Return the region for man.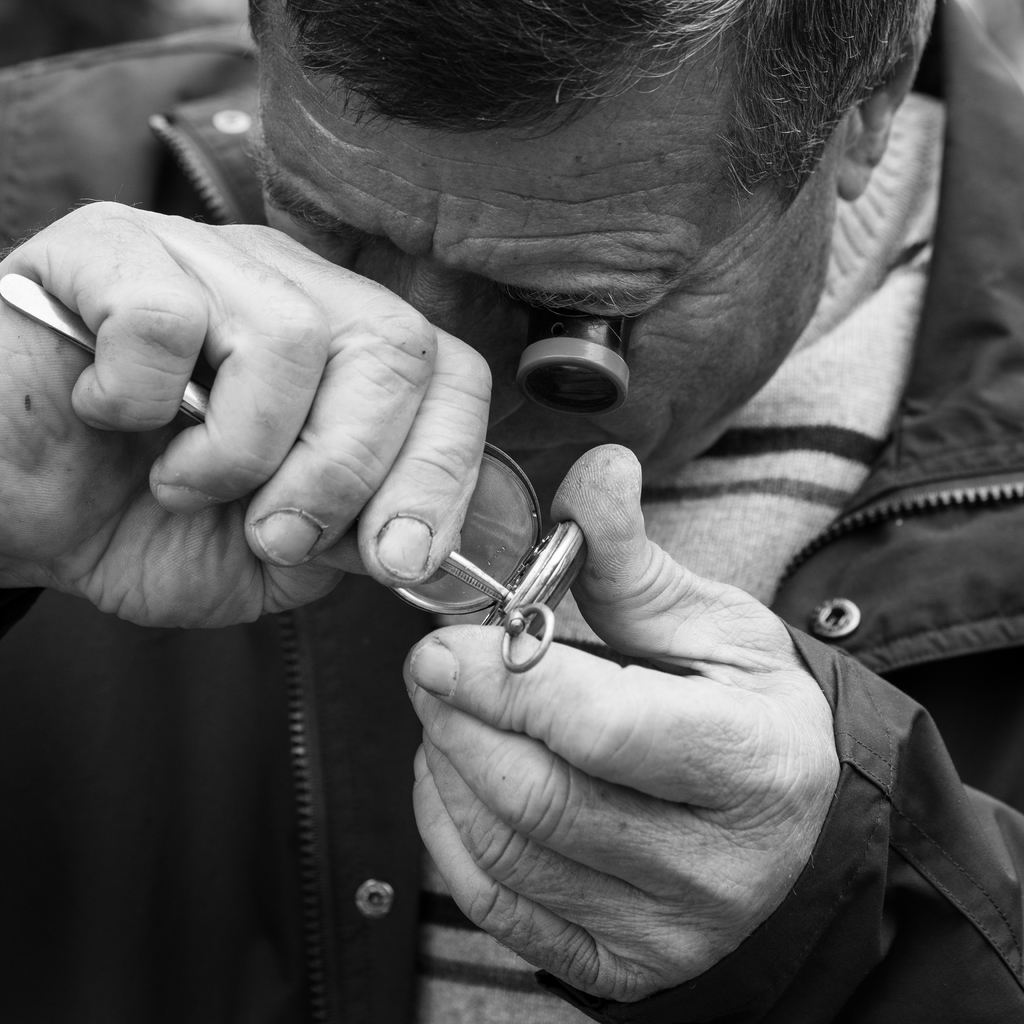
select_region(0, 0, 1008, 923).
